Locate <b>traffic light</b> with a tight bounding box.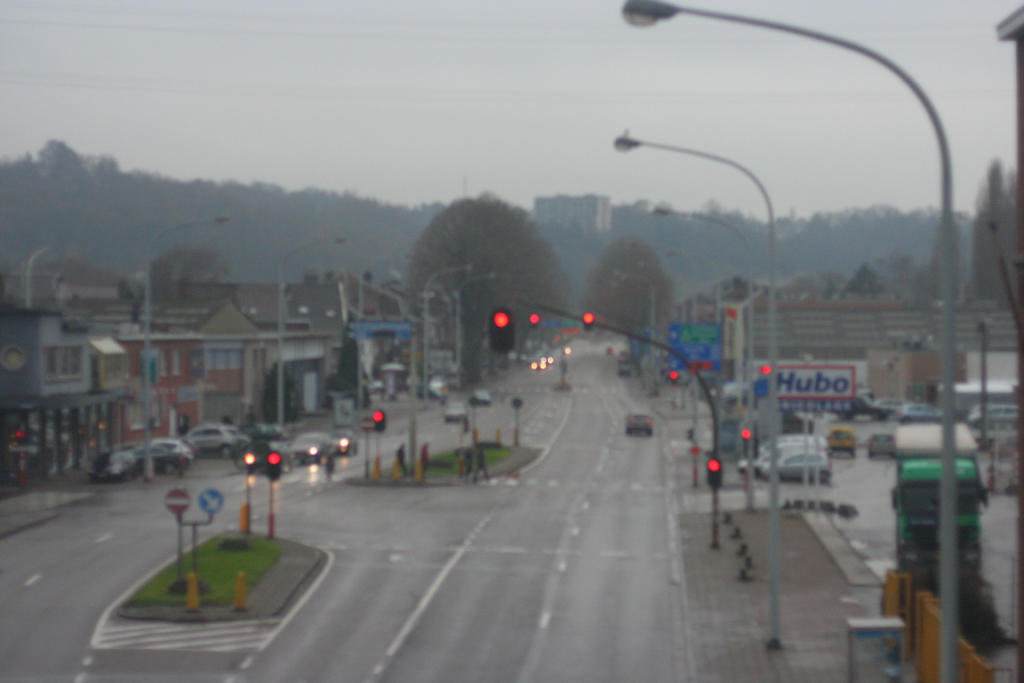
bbox=(584, 313, 593, 333).
